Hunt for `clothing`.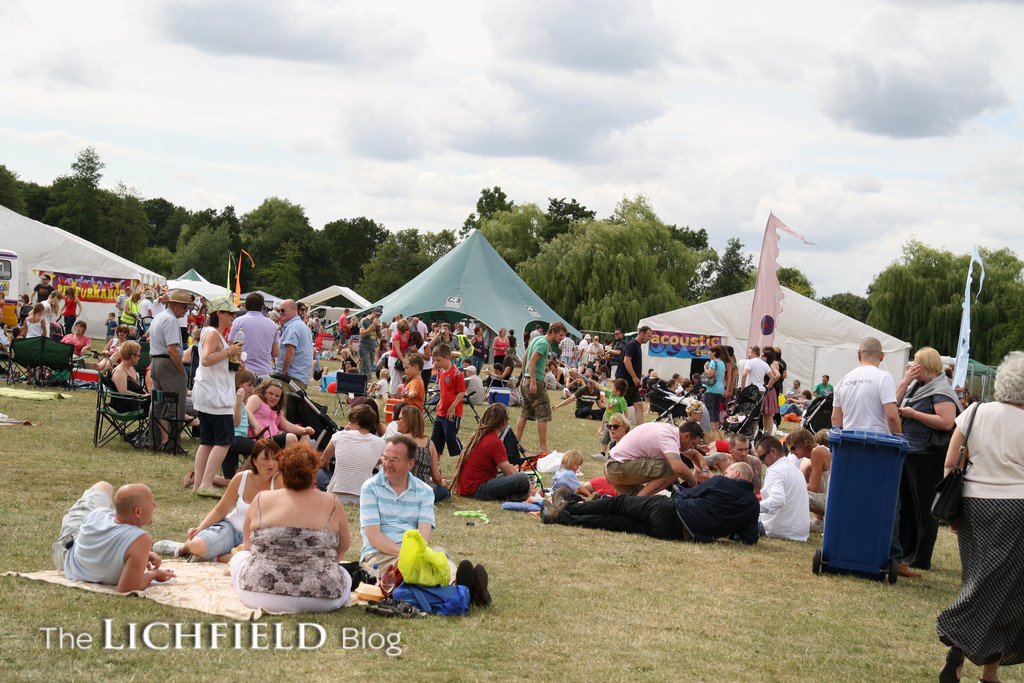
Hunted down at 351:464:425:586.
